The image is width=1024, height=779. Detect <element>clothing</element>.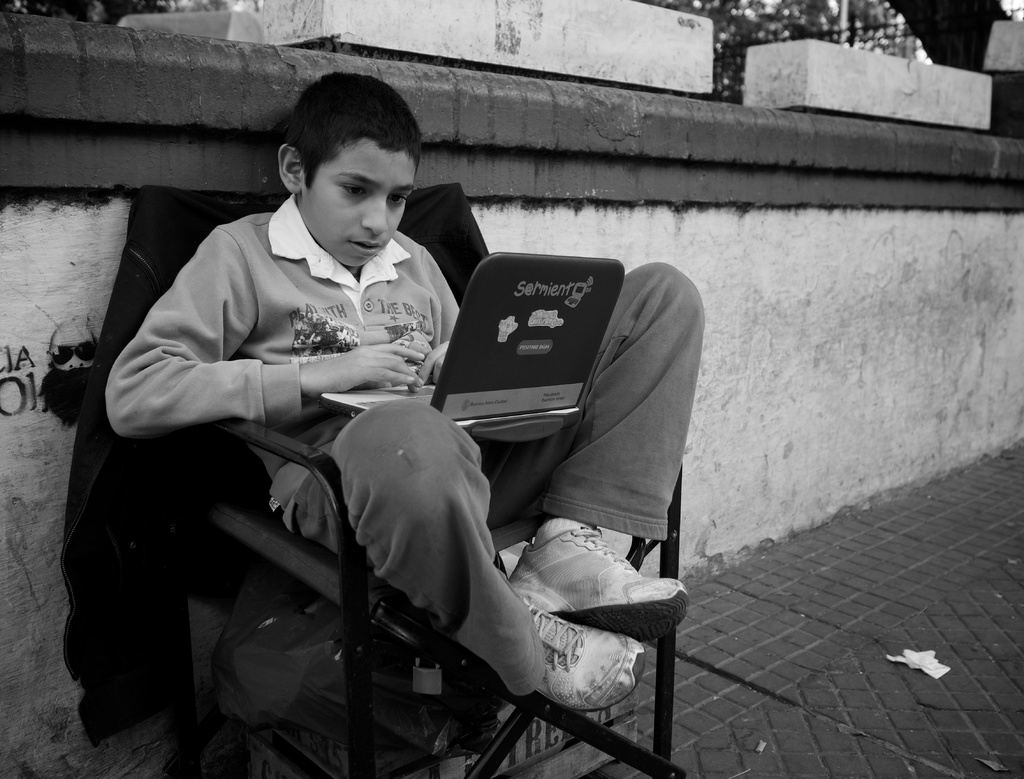
Detection: crop(107, 188, 707, 696).
